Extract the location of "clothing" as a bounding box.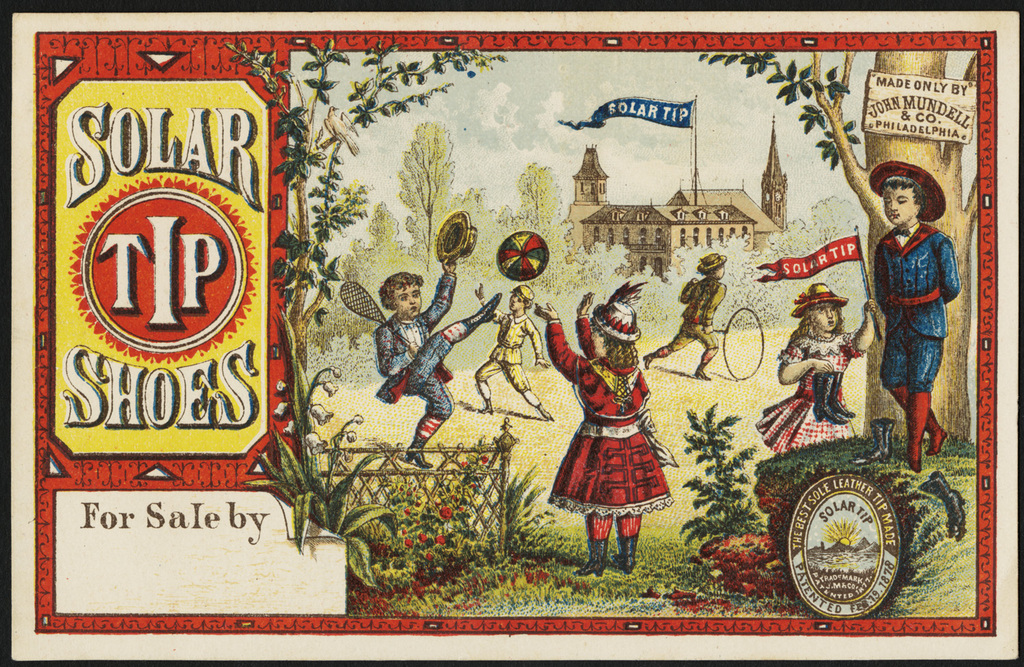
[872, 223, 960, 395].
